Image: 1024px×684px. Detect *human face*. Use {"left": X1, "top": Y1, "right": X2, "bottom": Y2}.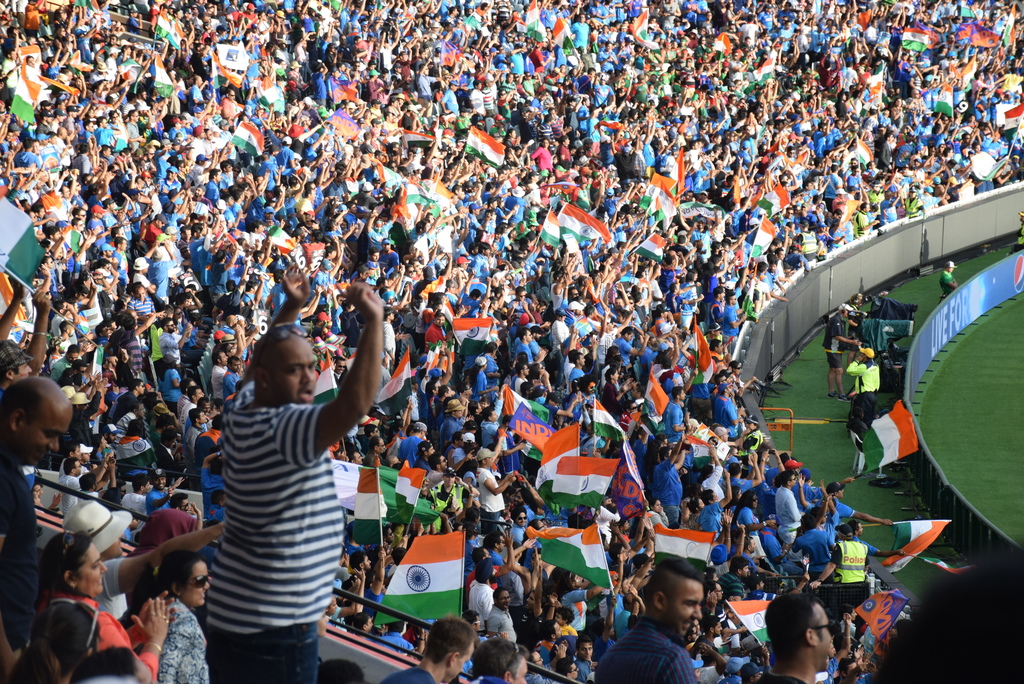
{"left": 180, "top": 564, "right": 206, "bottom": 607}.
